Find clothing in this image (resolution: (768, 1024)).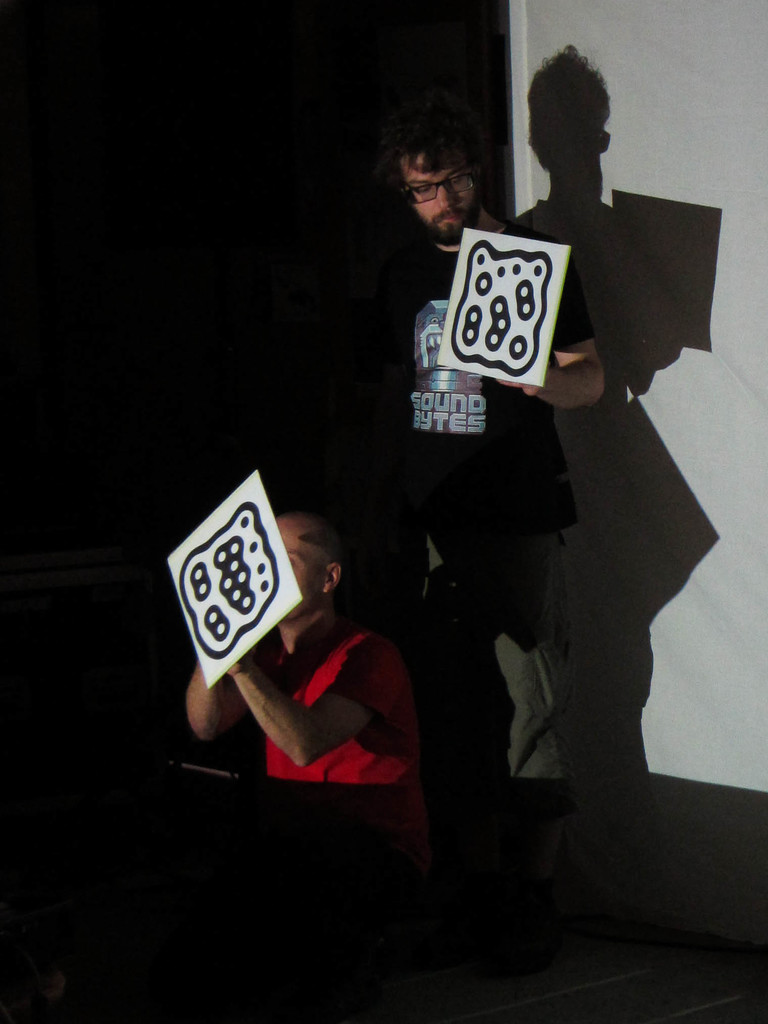
387,237,585,647.
